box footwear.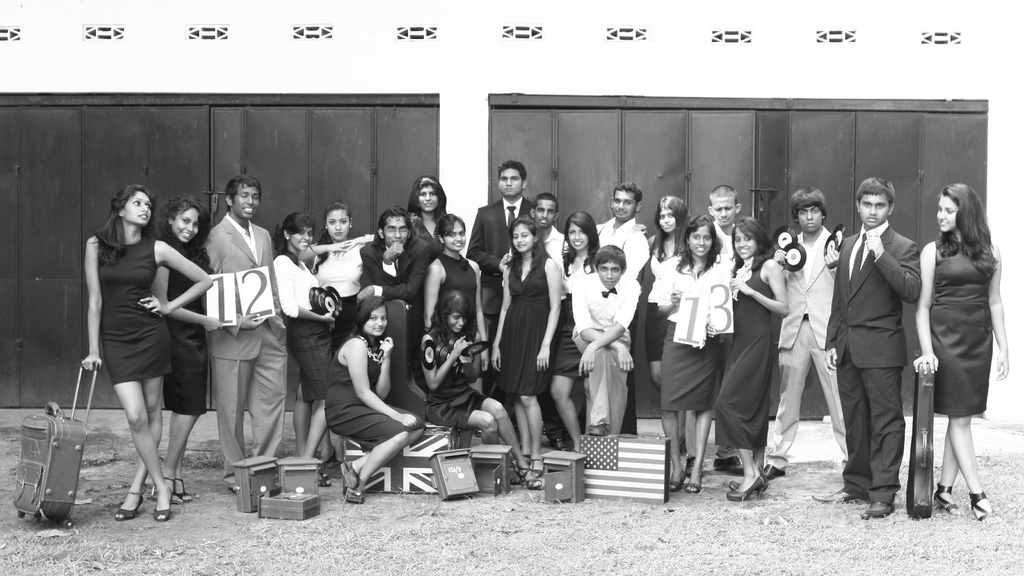
box=[666, 477, 684, 495].
